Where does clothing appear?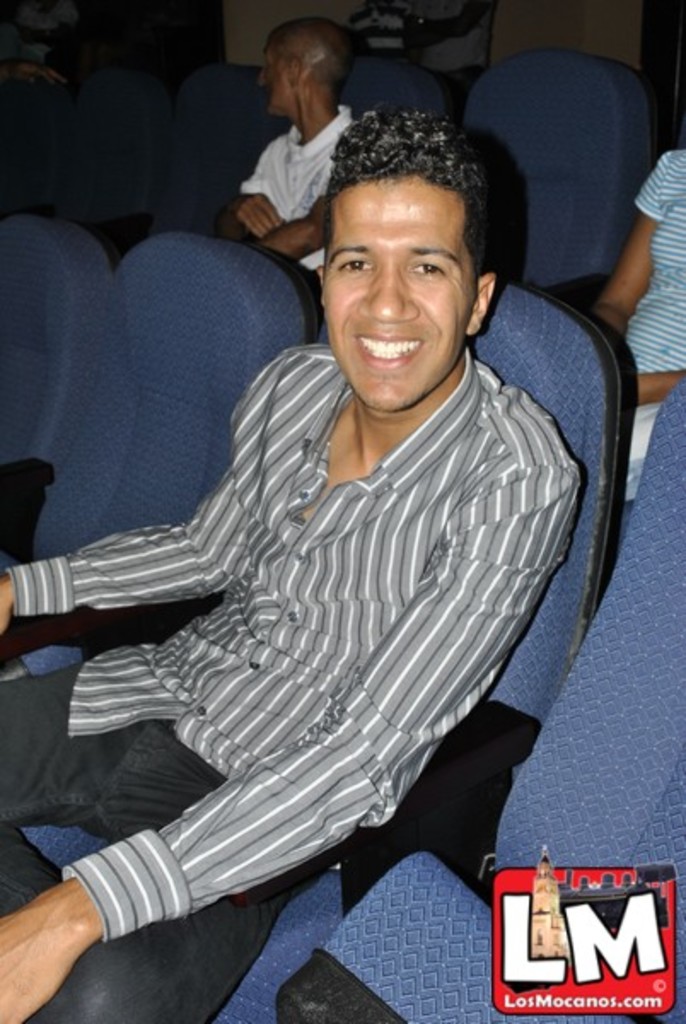
Appears at x1=345 y1=0 x2=410 y2=51.
